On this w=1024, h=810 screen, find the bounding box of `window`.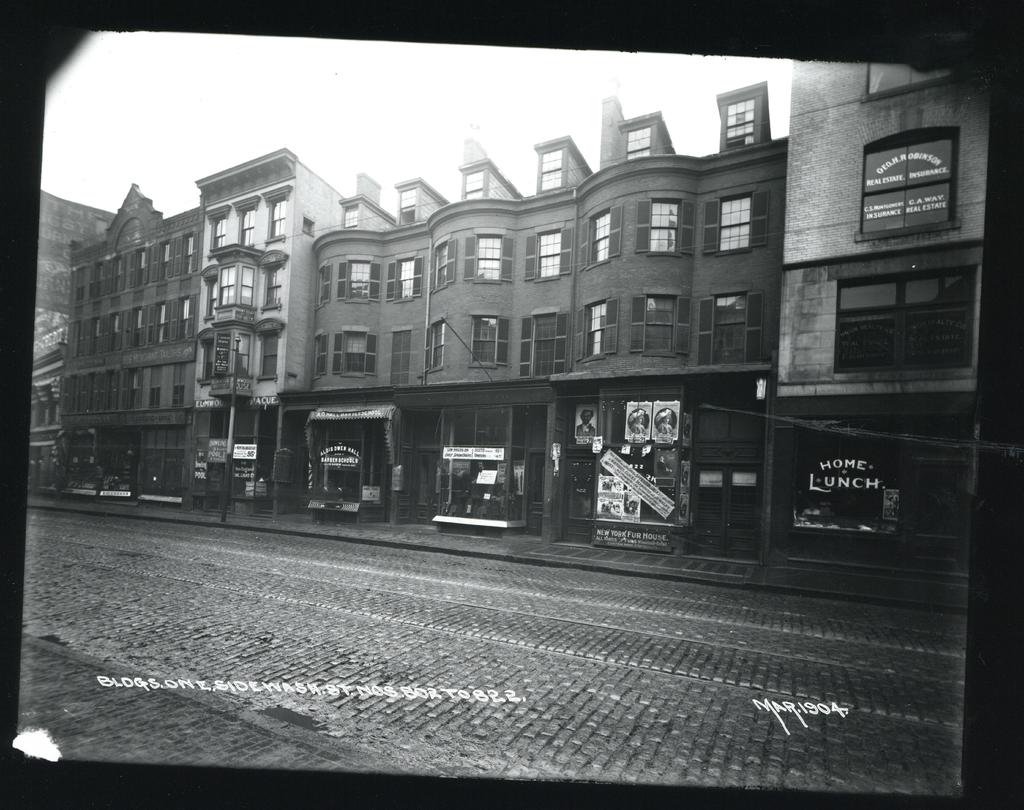
Bounding box: rect(137, 243, 145, 289).
